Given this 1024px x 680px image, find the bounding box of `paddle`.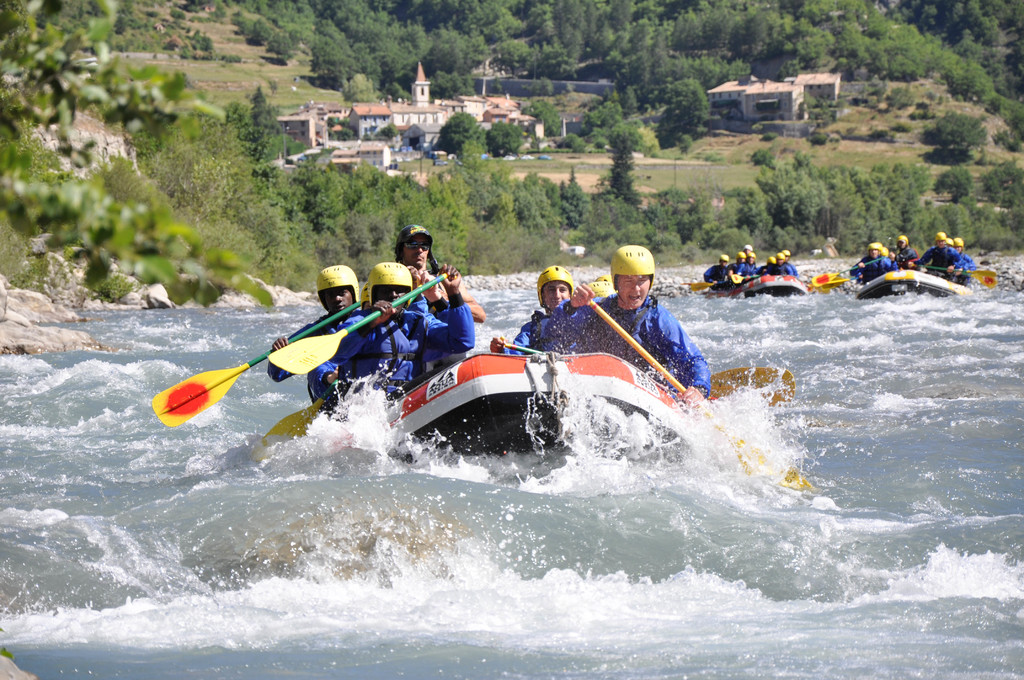
(left=504, top=341, right=547, bottom=357).
